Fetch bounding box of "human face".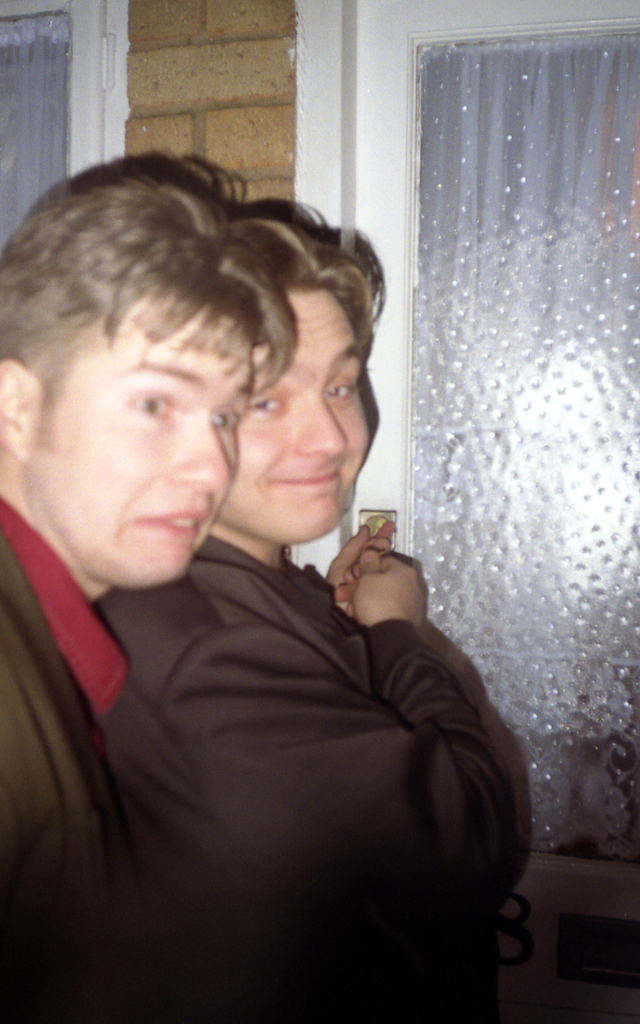
Bbox: box=[31, 282, 252, 592].
